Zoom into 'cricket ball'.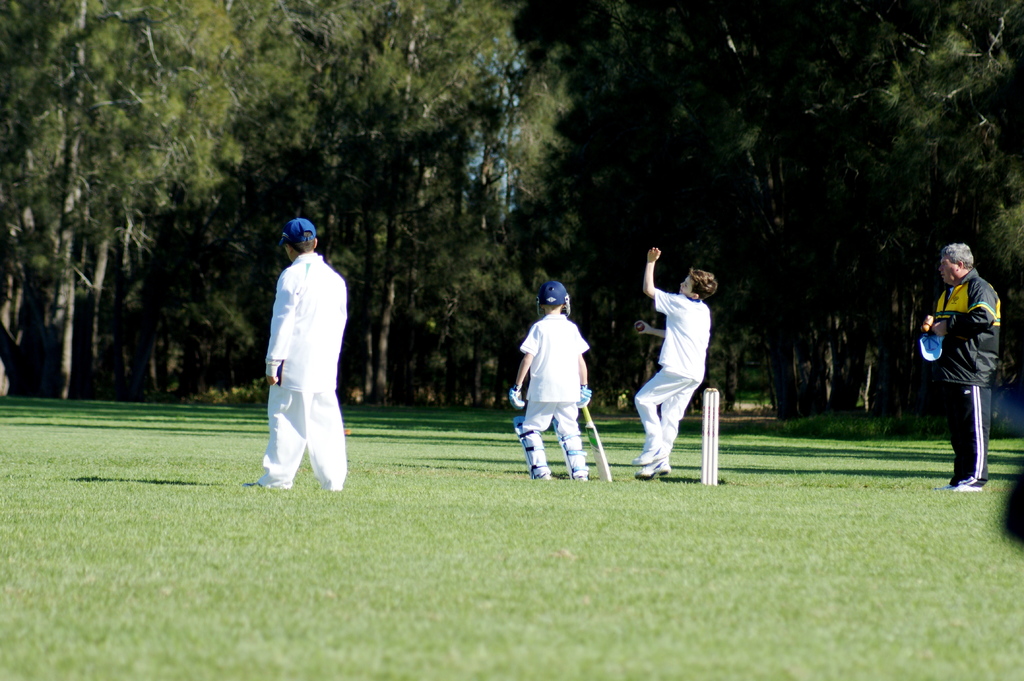
Zoom target: x1=635, y1=323, x2=643, y2=331.
